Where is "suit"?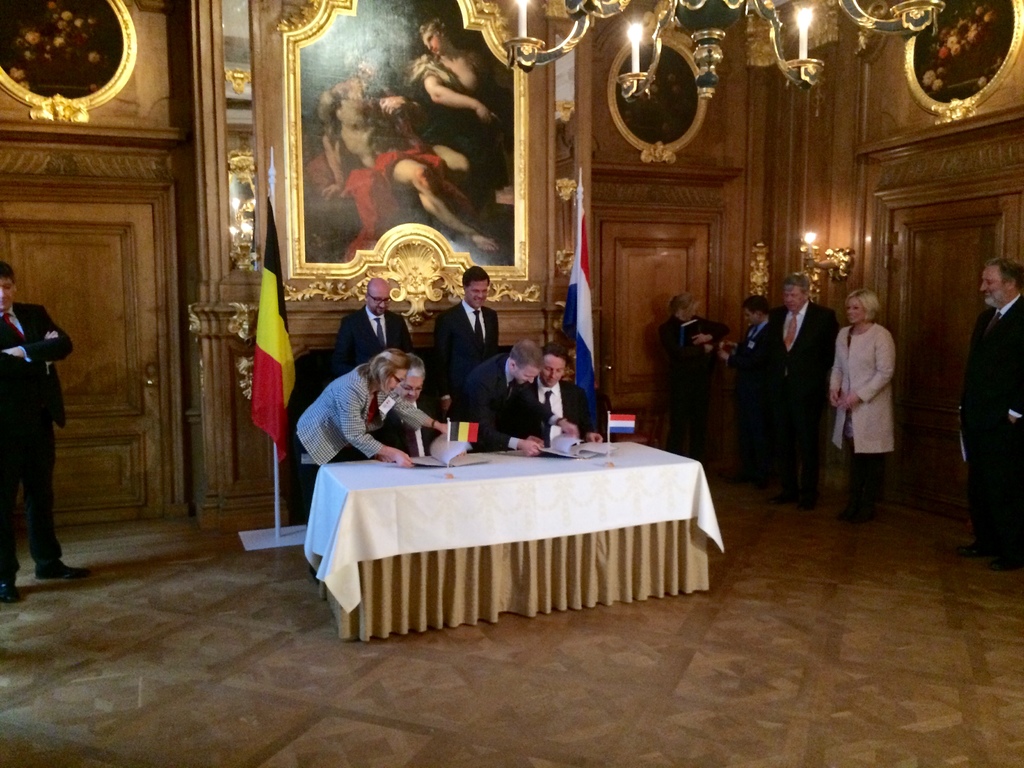
l=953, t=288, r=1023, b=553.
